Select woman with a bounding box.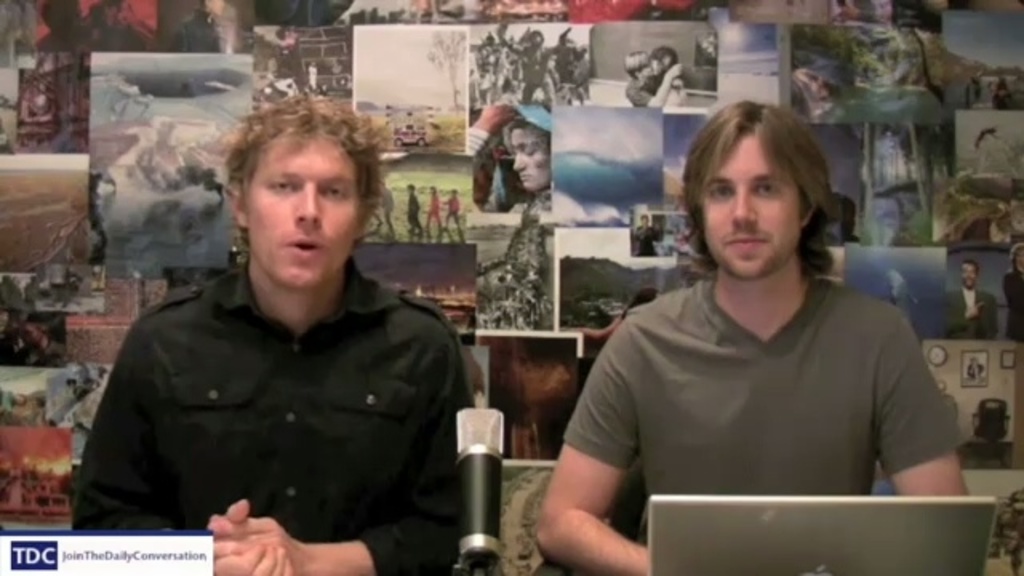
(467, 104, 552, 210).
